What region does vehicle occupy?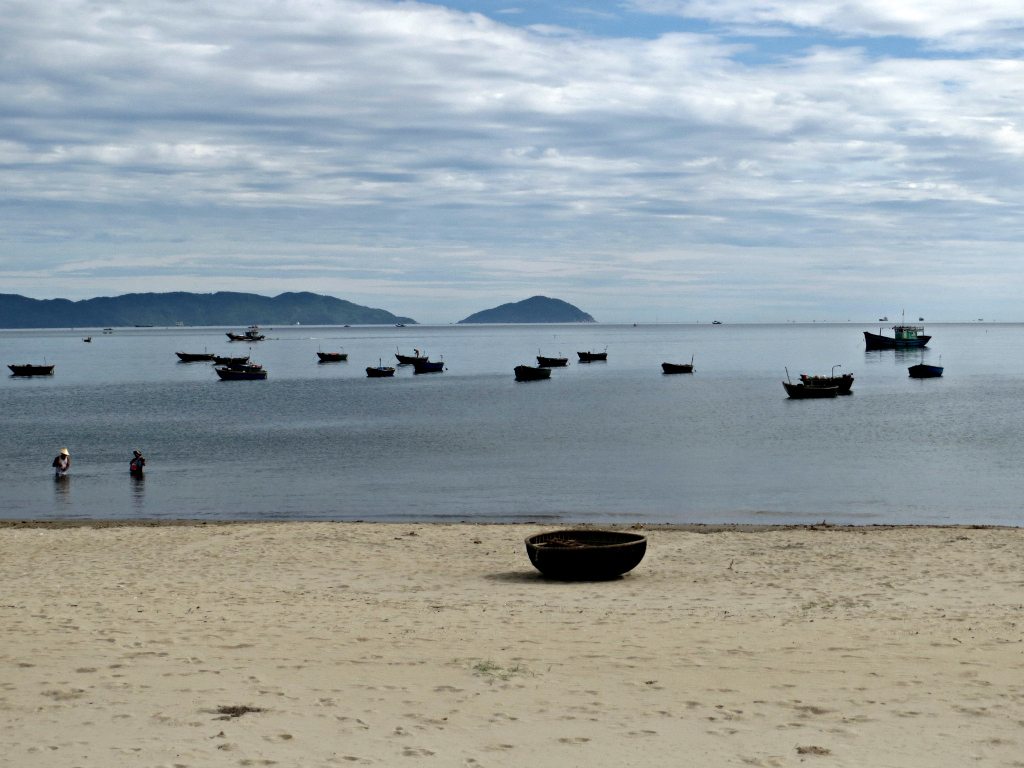
rect(536, 353, 569, 366).
